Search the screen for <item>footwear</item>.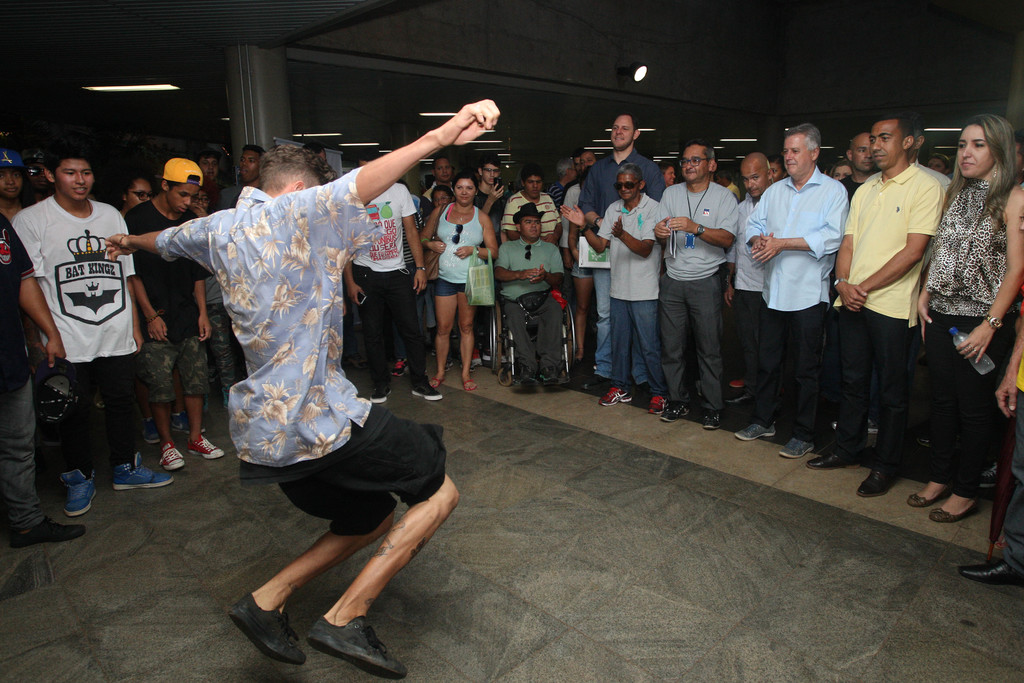
Found at x1=470, y1=347, x2=484, y2=369.
